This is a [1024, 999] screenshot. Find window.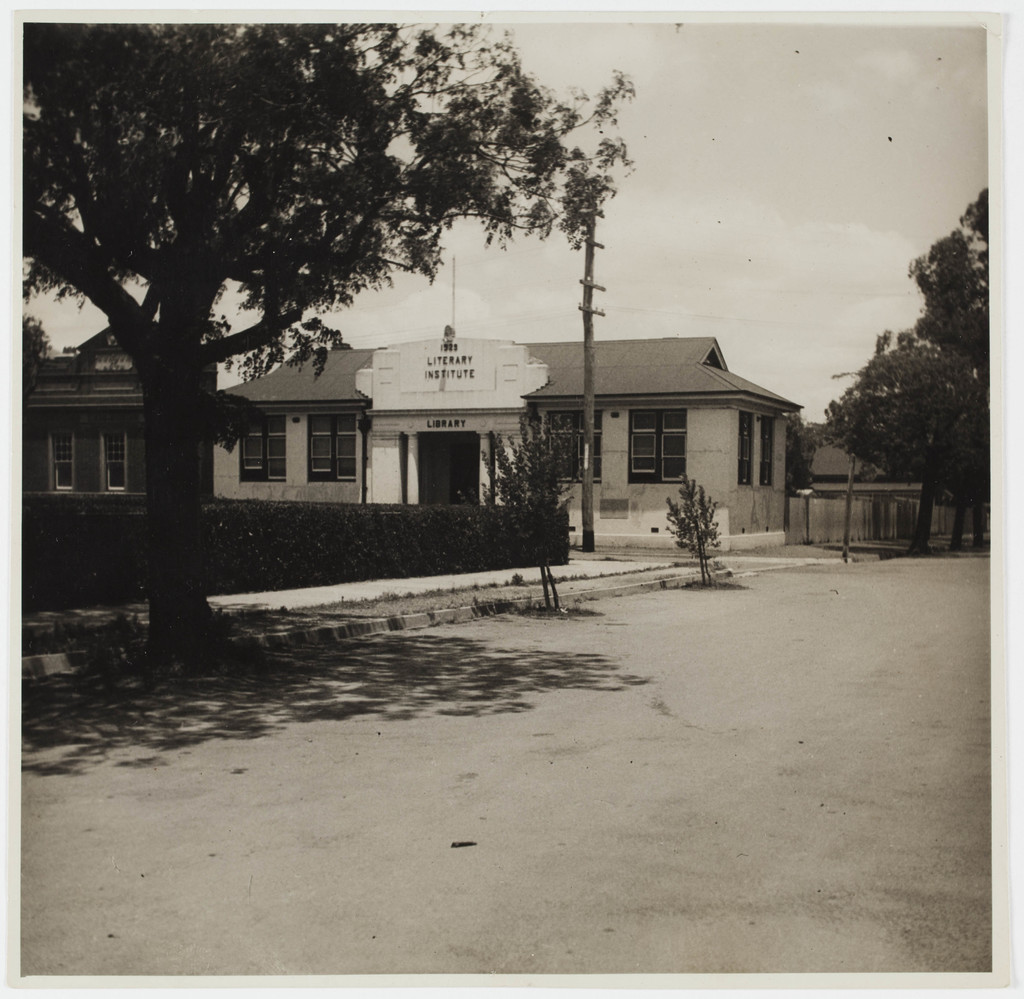
Bounding box: [737,401,756,488].
